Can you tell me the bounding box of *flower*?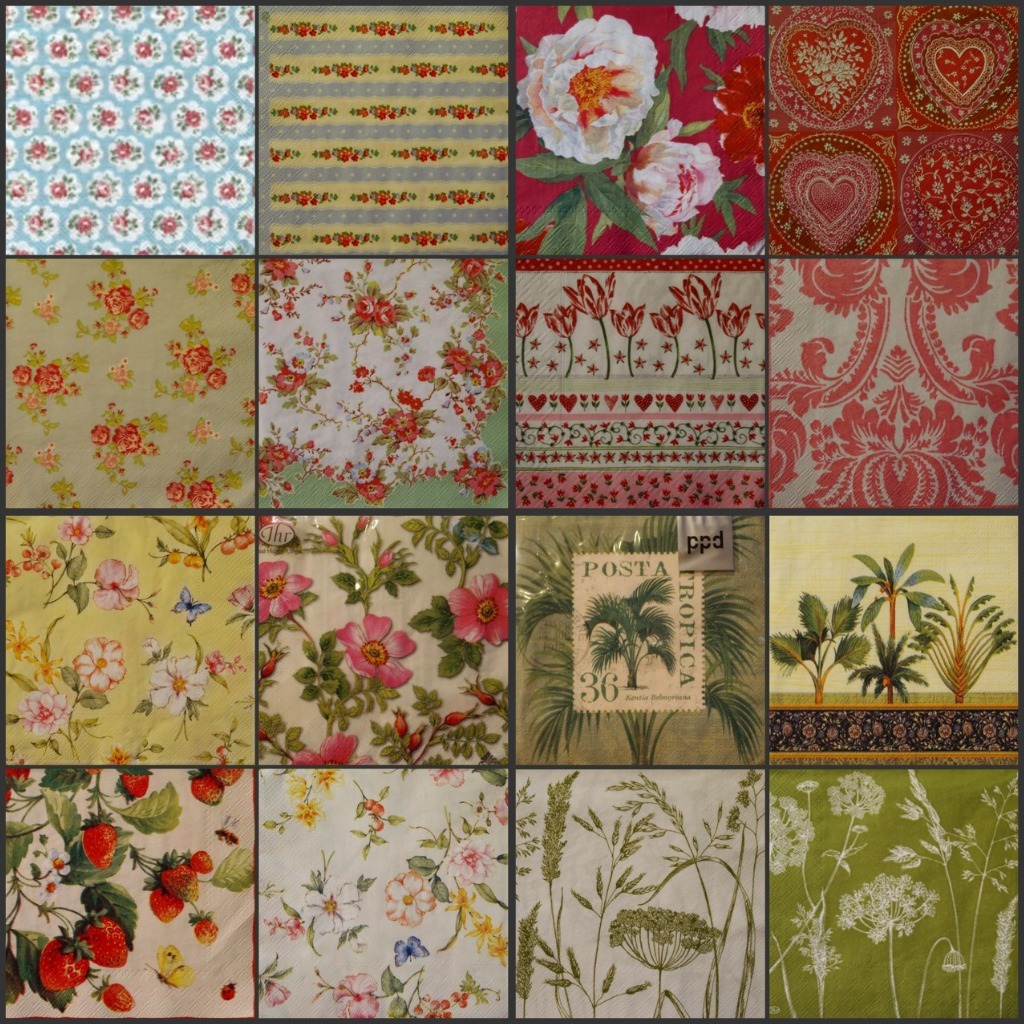
locate(281, 772, 304, 806).
